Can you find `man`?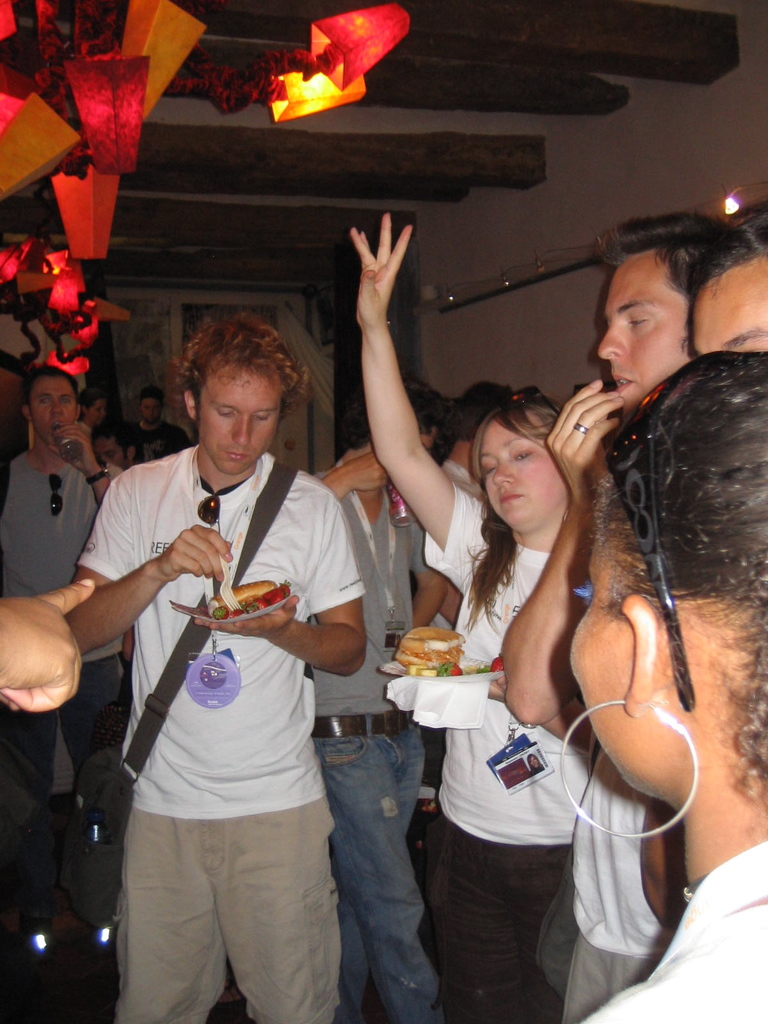
Yes, bounding box: 0/367/134/842.
